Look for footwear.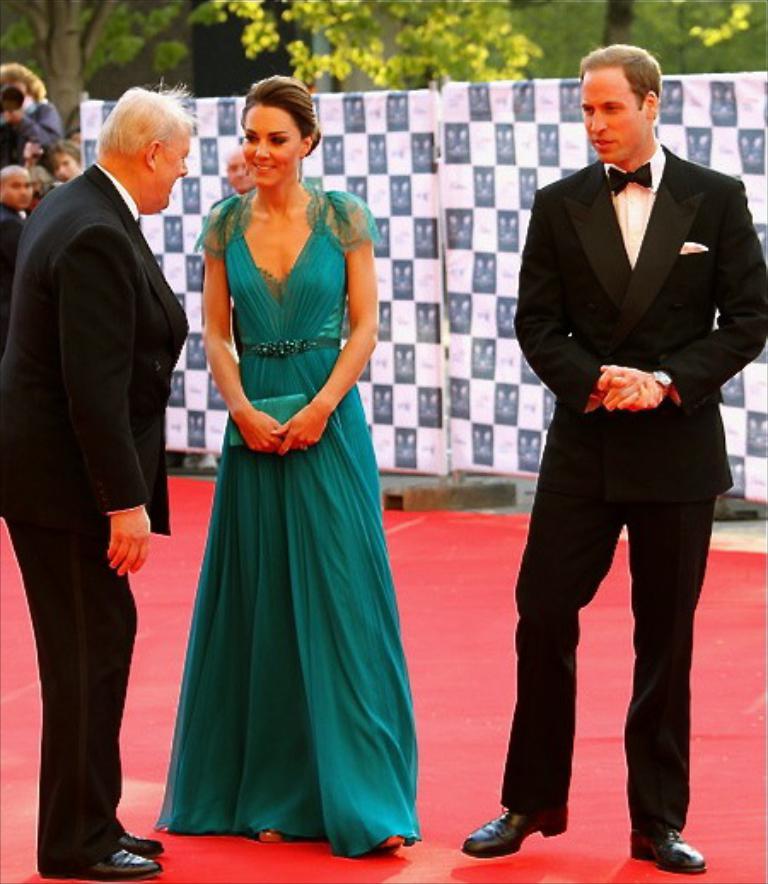
Found: <box>113,823,157,853</box>.
